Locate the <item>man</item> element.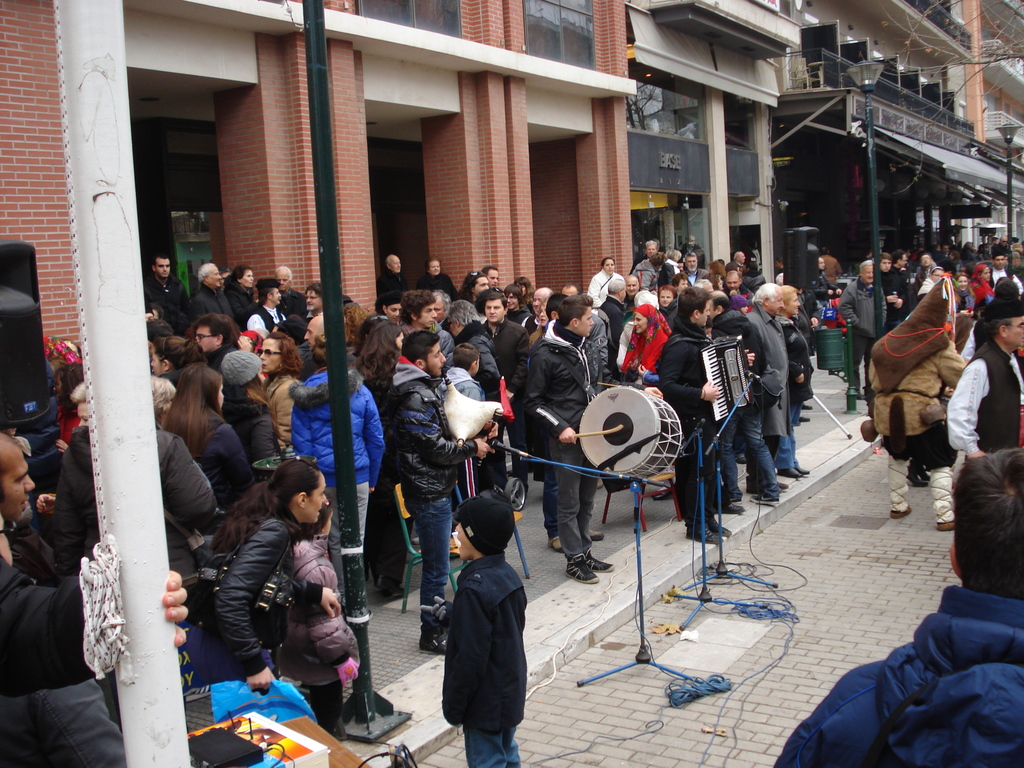
Element bbox: Rect(382, 288, 404, 323).
